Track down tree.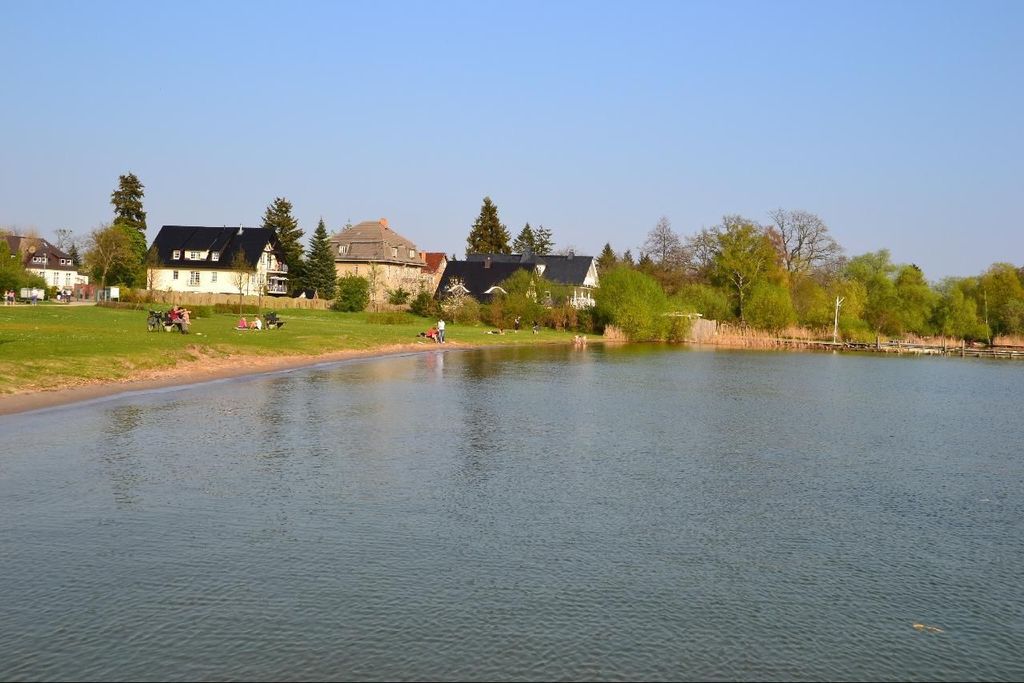
Tracked to 344,213,352,234.
